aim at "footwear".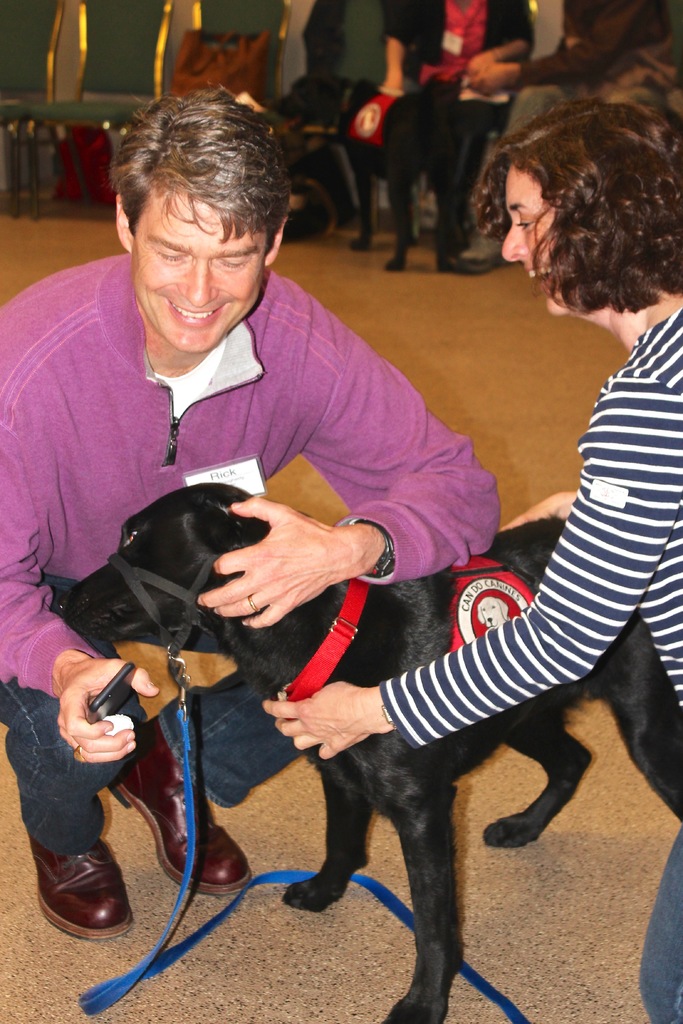
Aimed at 435,256,486,273.
